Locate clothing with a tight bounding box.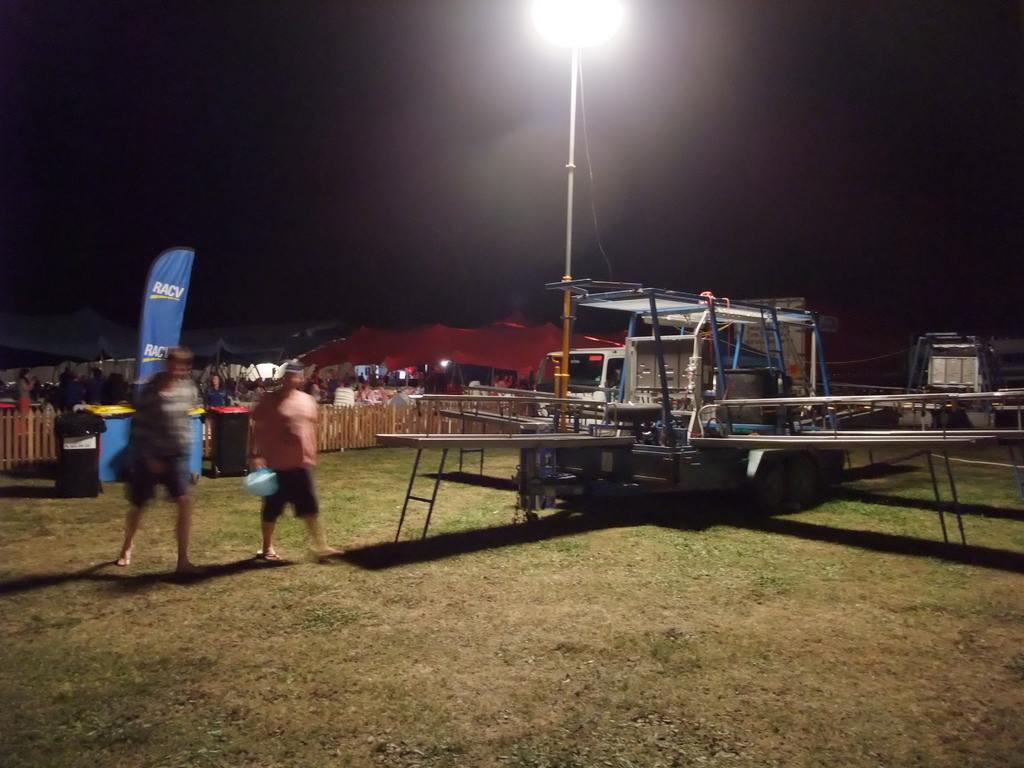
left=123, top=377, right=200, bottom=506.
